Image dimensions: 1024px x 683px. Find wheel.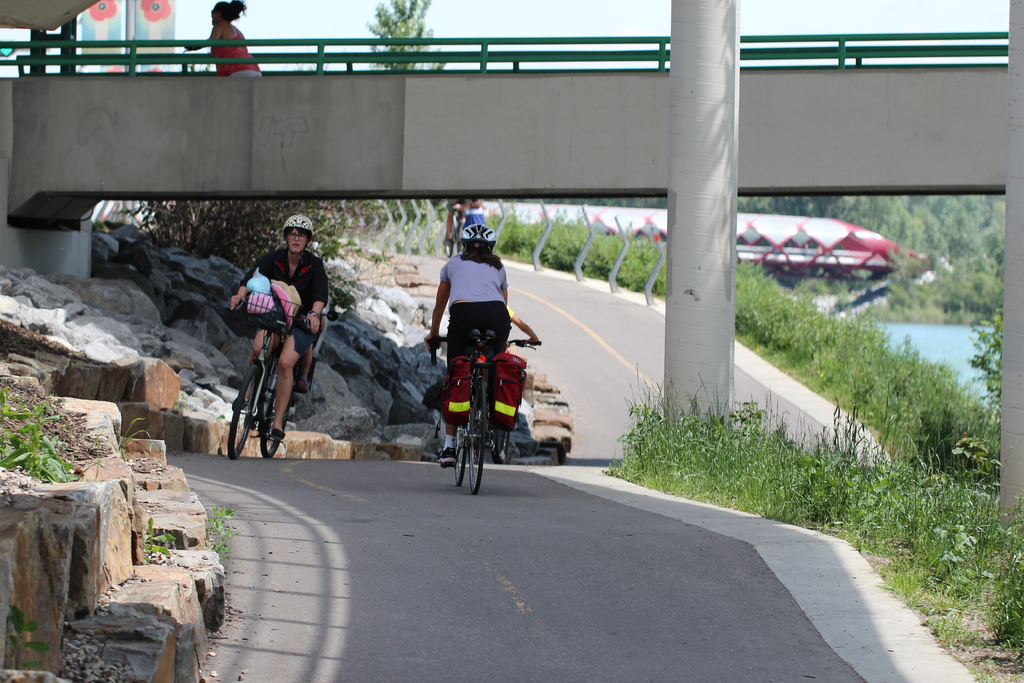
box(227, 358, 264, 459).
